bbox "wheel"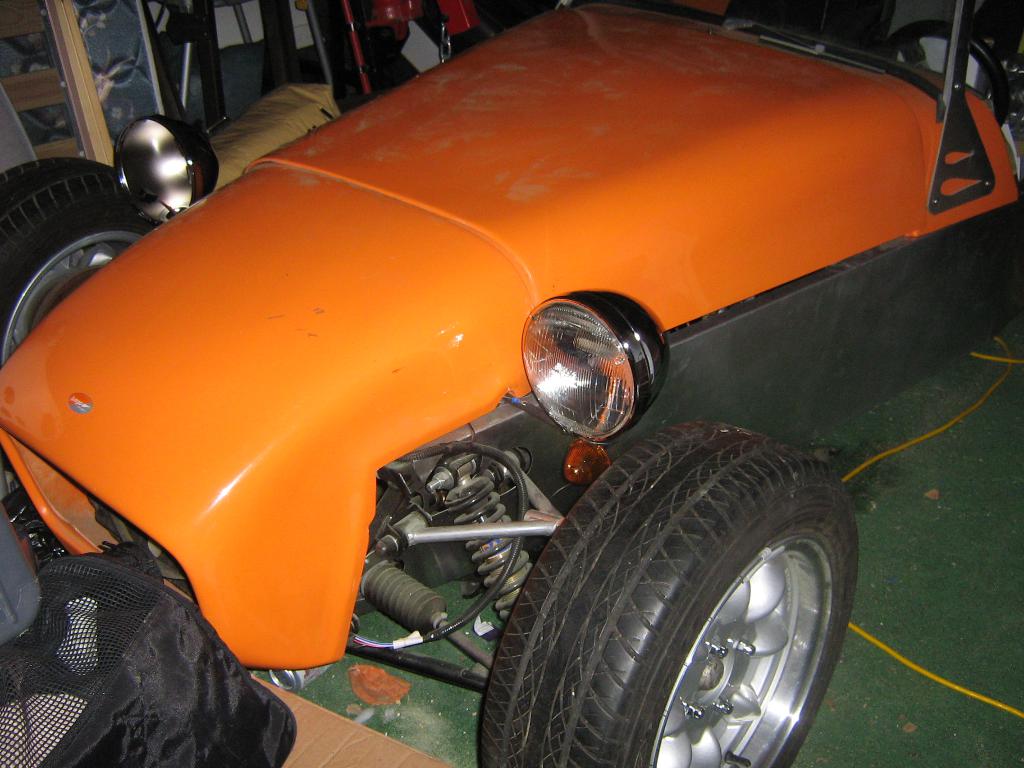
<bbox>0, 157, 160, 371</bbox>
